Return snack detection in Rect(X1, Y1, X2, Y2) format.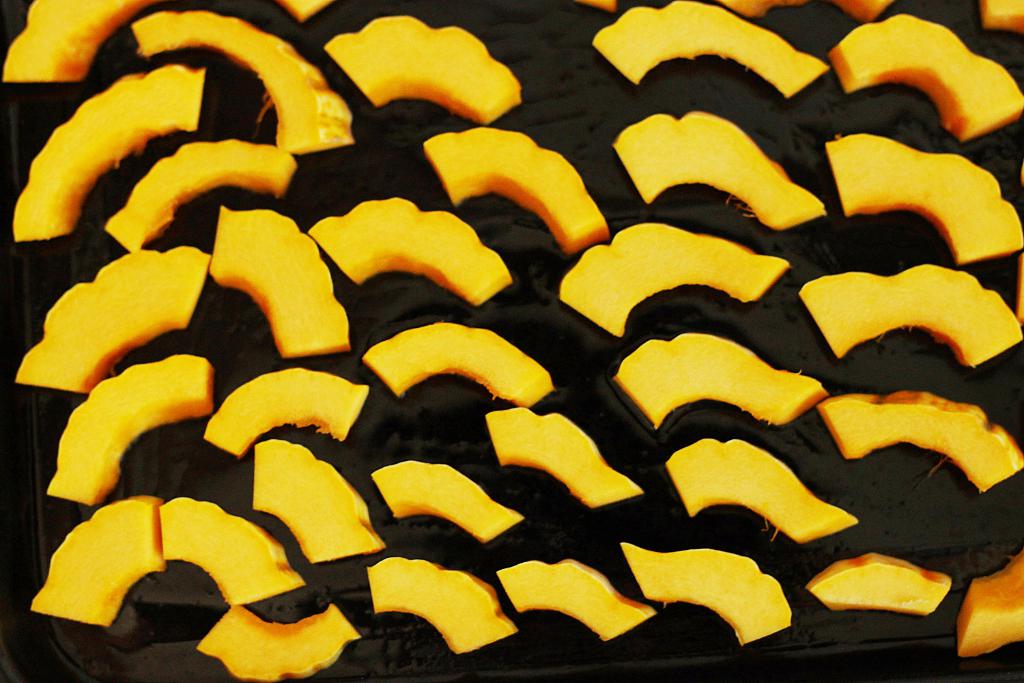
Rect(621, 336, 835, 431).
